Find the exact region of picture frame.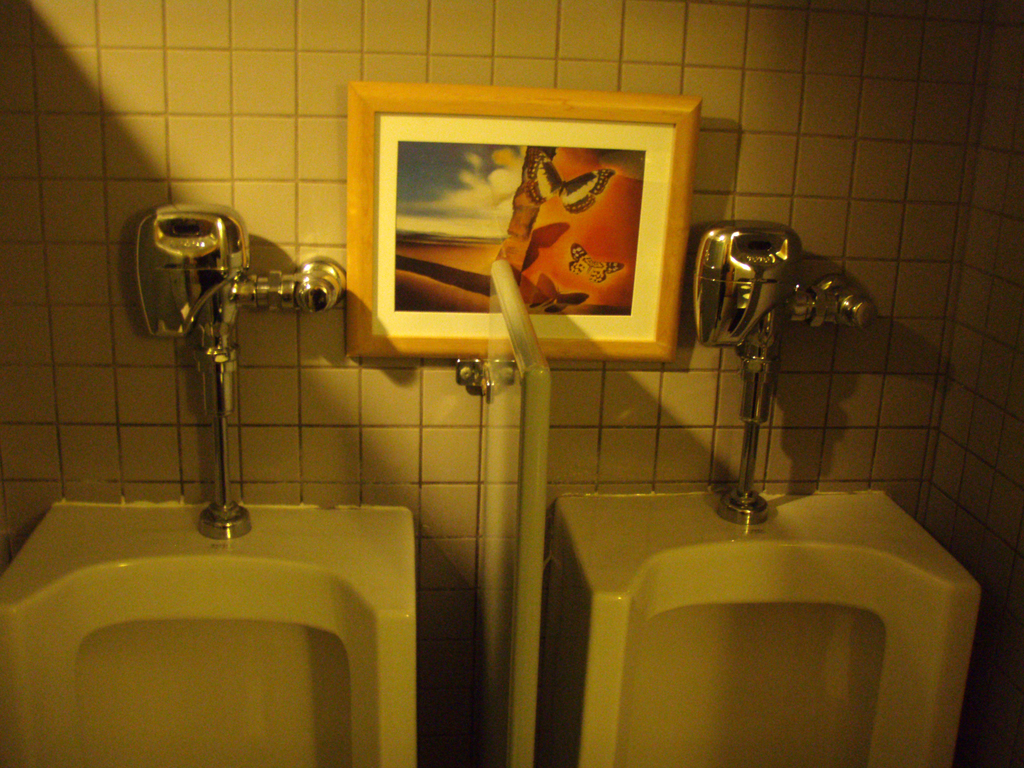
Exact region: box=[346, 78, 702, 365].
